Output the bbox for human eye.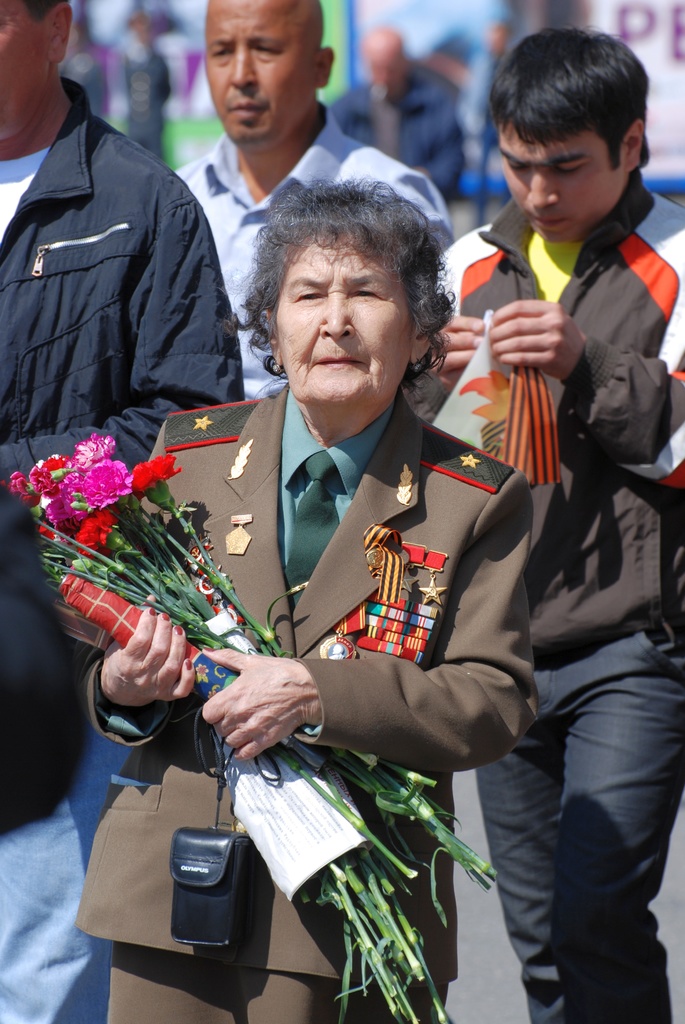
[293,287,326,303].
